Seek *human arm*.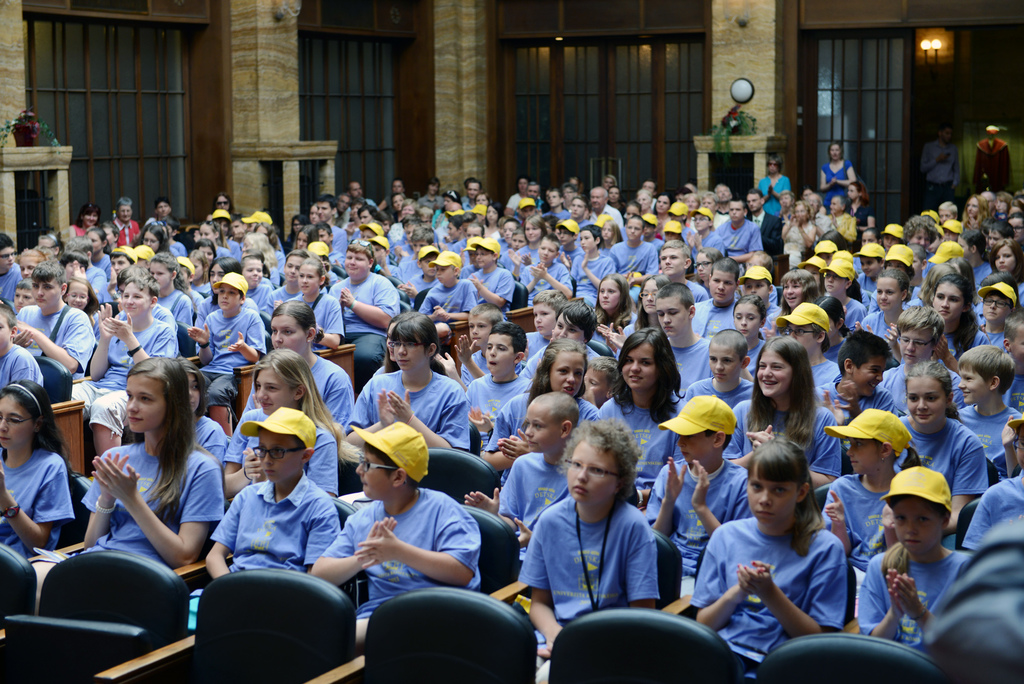
l=83, t=300, r=116, b=381.
